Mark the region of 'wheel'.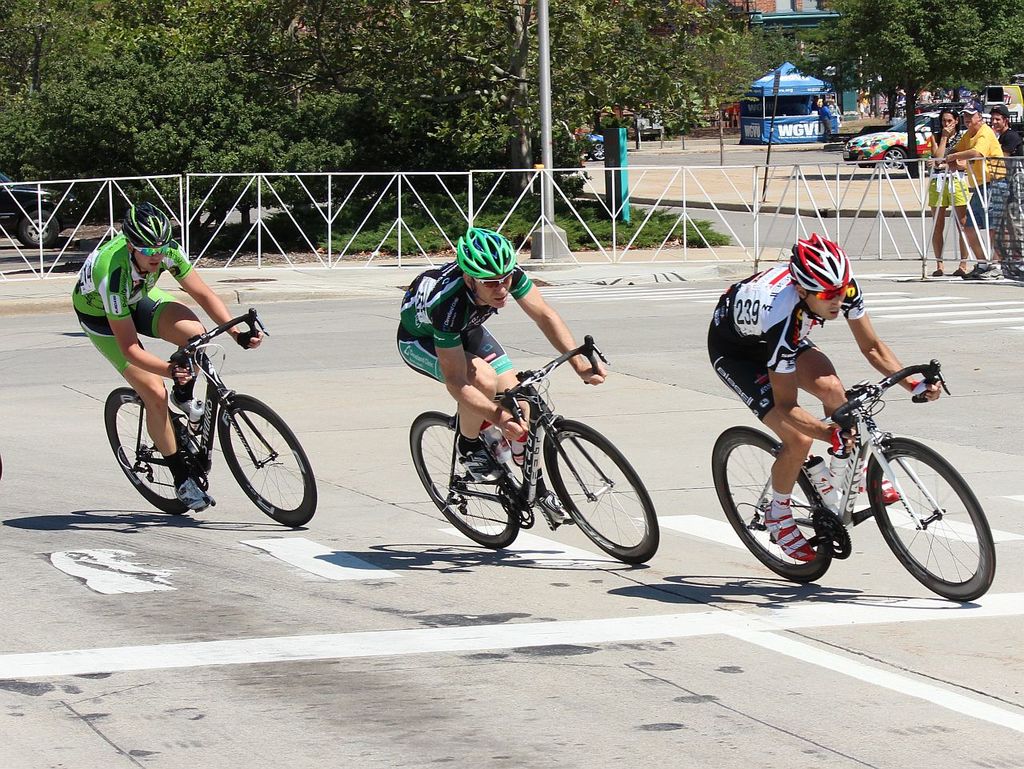
Region: (left=541, top=415, right=664, bottom=565).
